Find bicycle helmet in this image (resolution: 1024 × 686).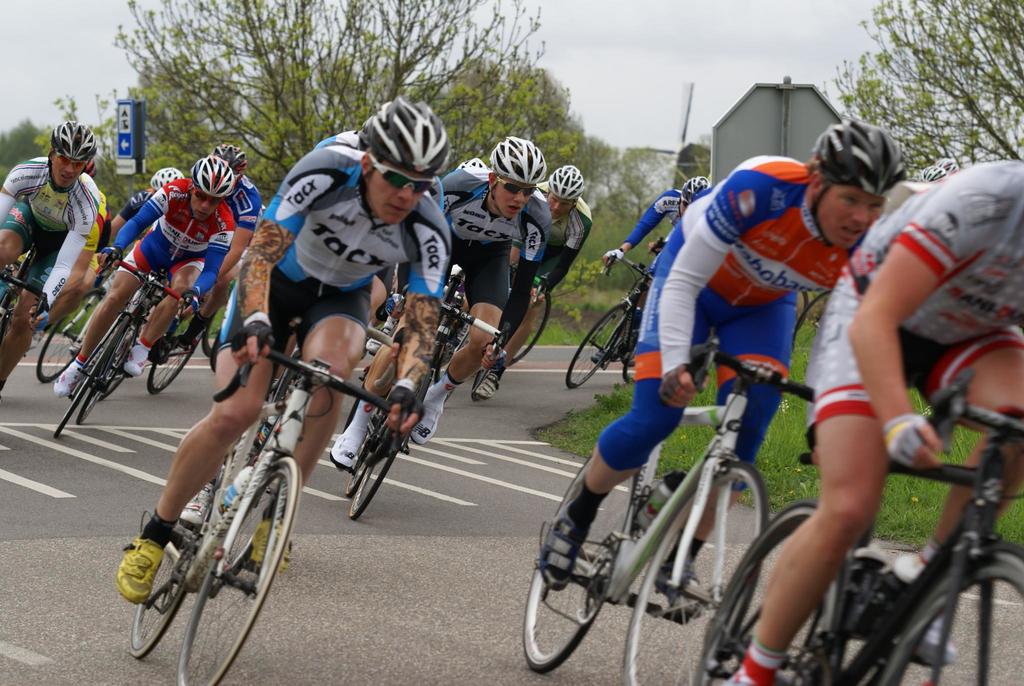
left=56, top=121, right=93, bottom=165.
